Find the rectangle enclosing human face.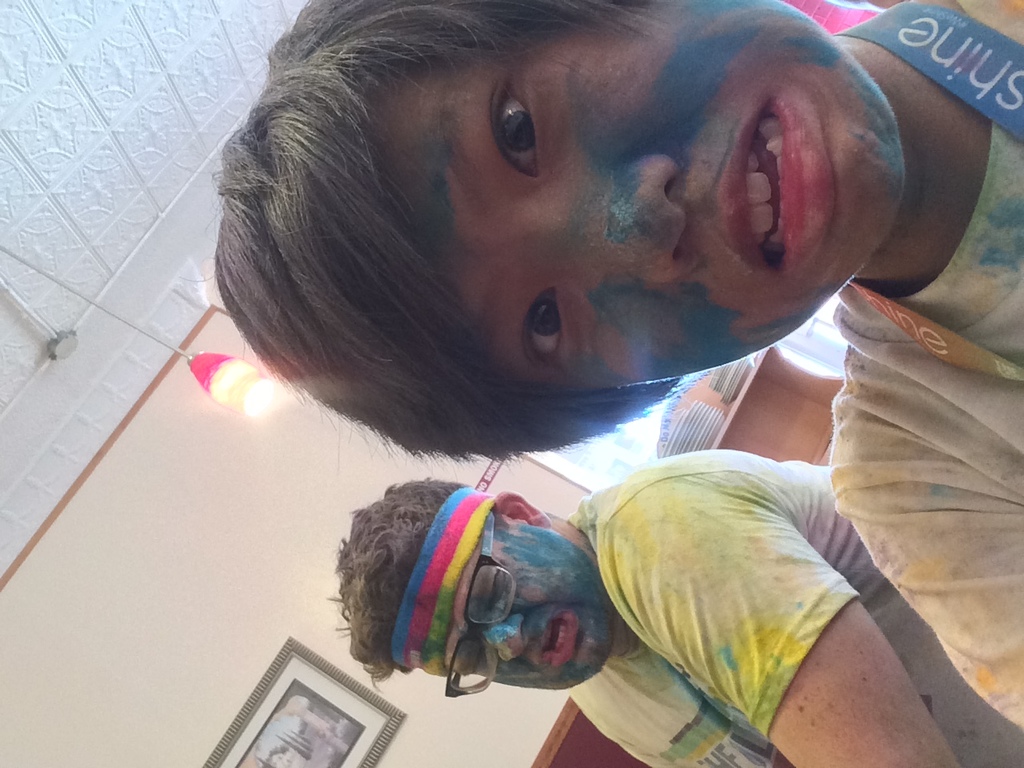
(x1=367, y1=0, x2=908, y2=391).
